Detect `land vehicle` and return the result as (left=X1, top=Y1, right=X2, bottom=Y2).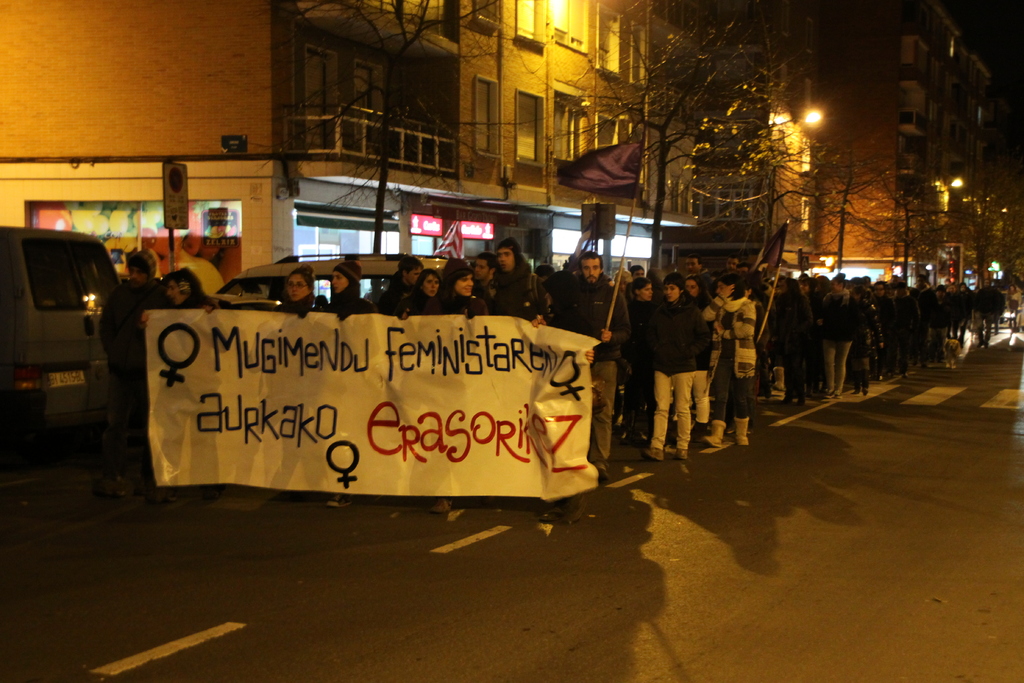
(left=6, top=228, right=131, bottom=454).
